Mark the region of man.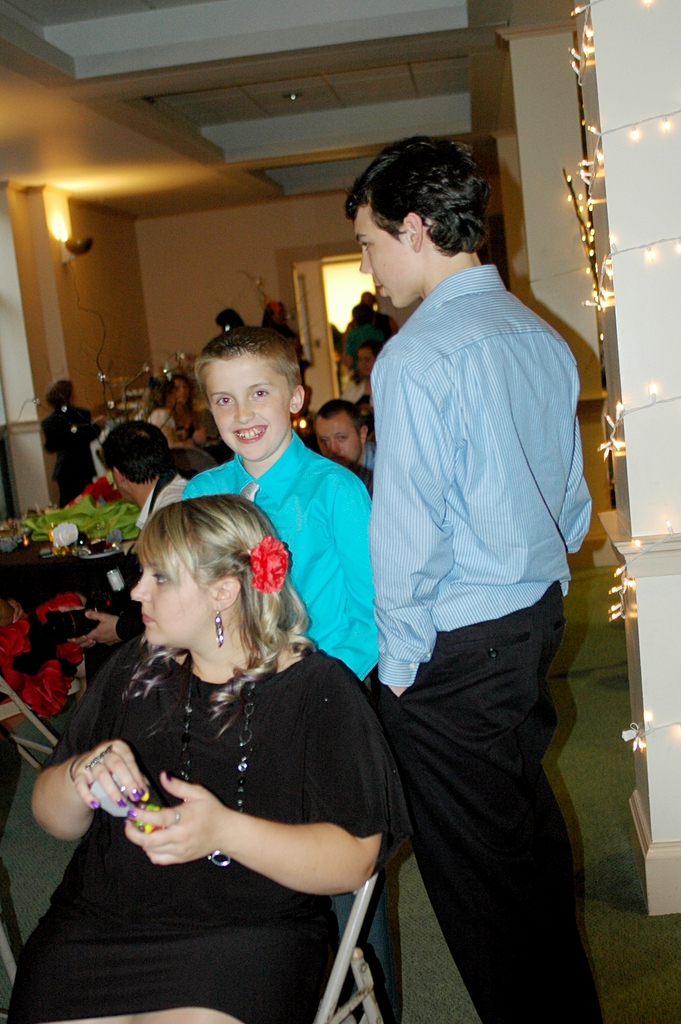
Region: box=[313, 396, 377, 490].
